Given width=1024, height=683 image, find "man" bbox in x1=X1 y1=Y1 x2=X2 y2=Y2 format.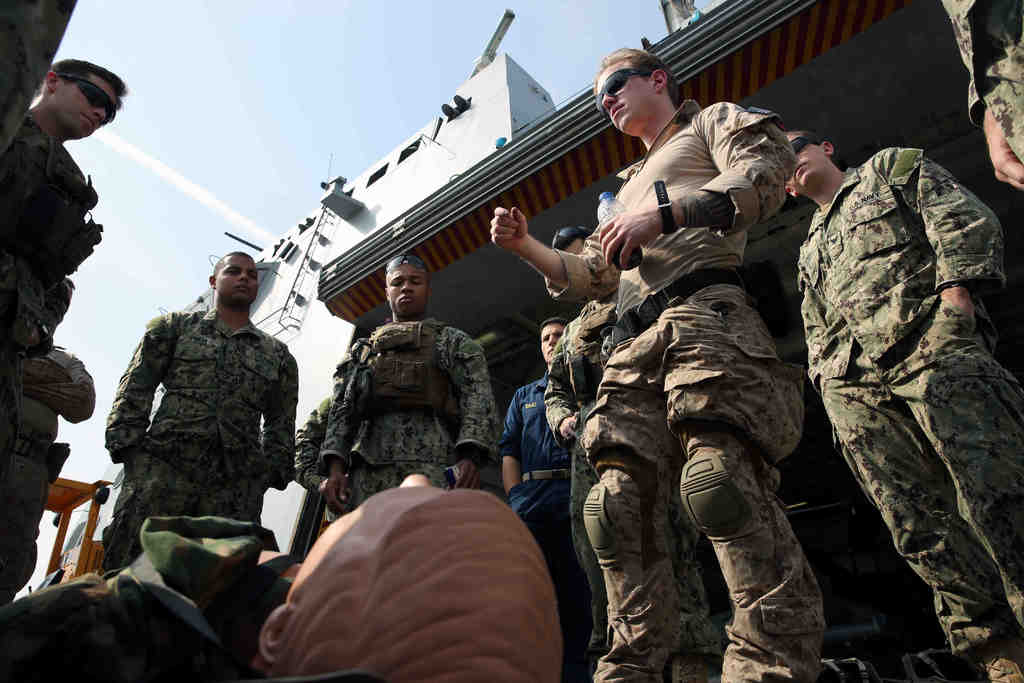
x1=0 y1=58 x2=129 y2=614.
